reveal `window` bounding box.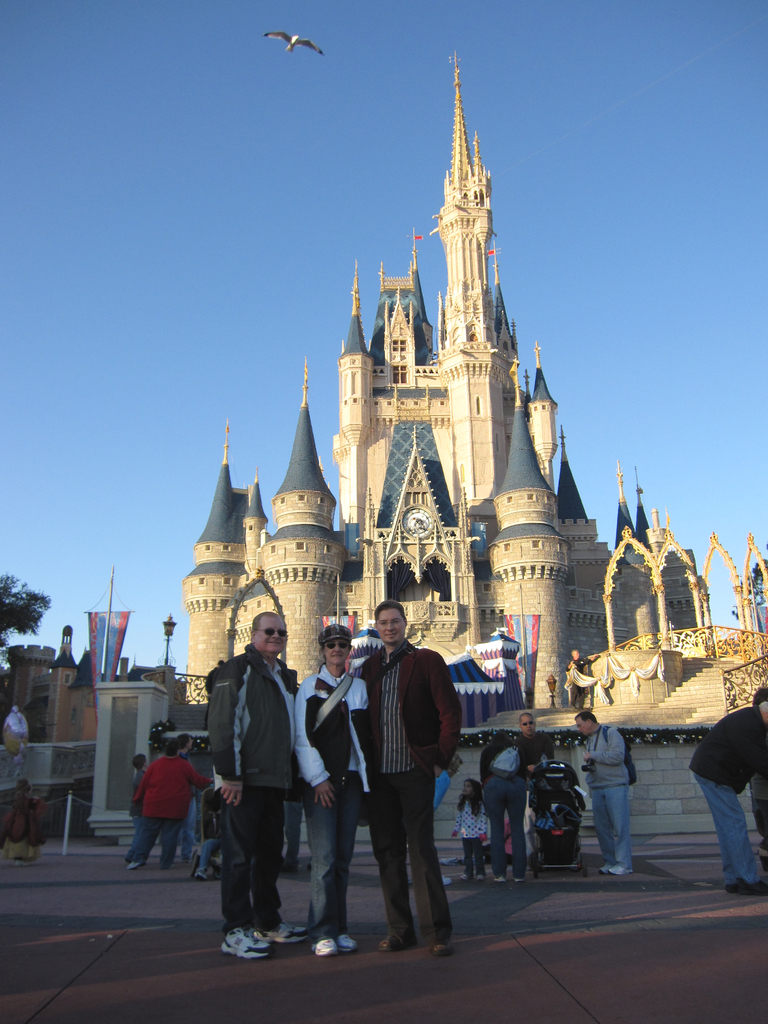
Revealed: bbox(224, 575, 228, 582).
